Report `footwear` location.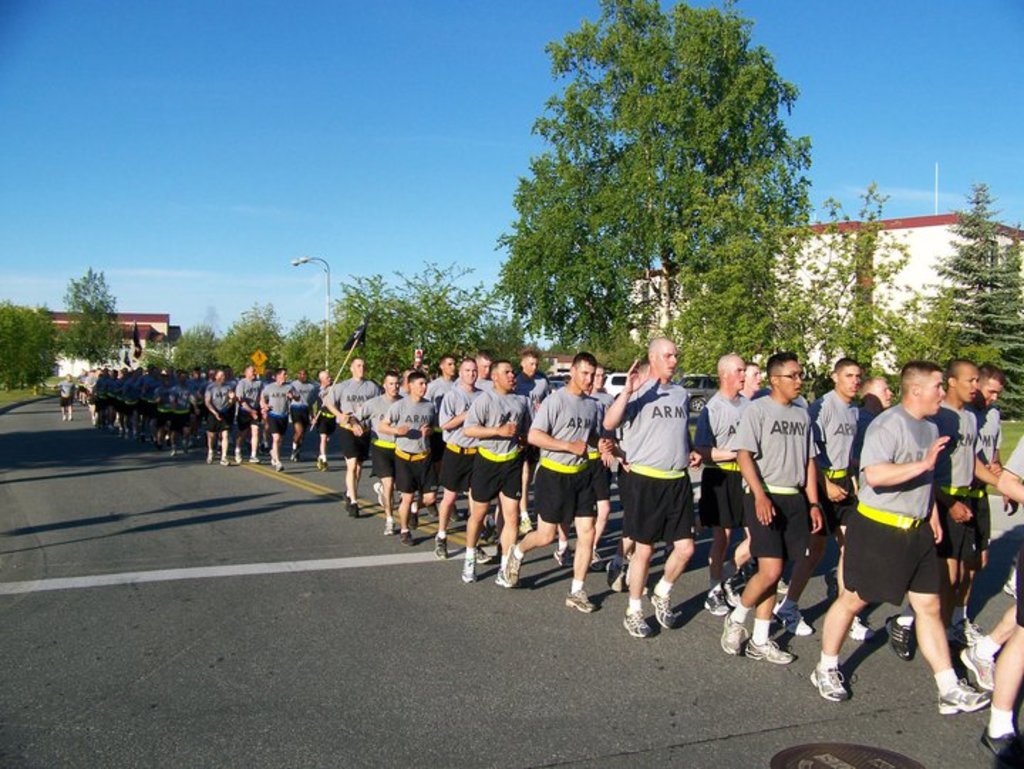
Report: <box>721,610,745,652</box>.
